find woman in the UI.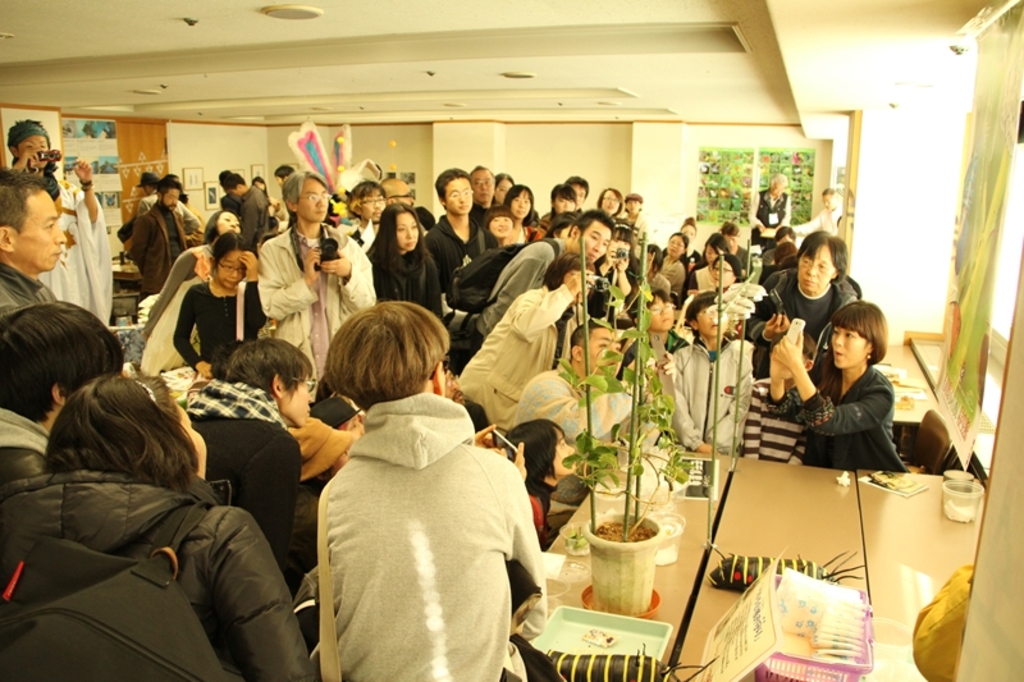
UI element at rect(650, 230, 691, 294).
